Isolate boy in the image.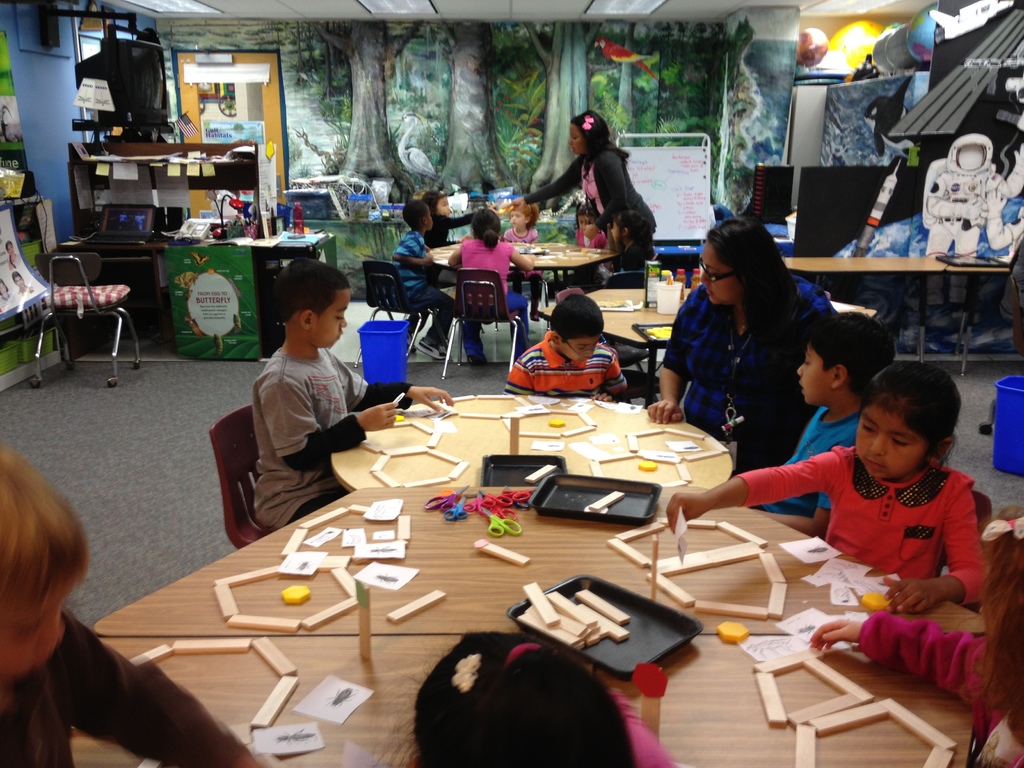
Isolated region: 252:256:453:530.
